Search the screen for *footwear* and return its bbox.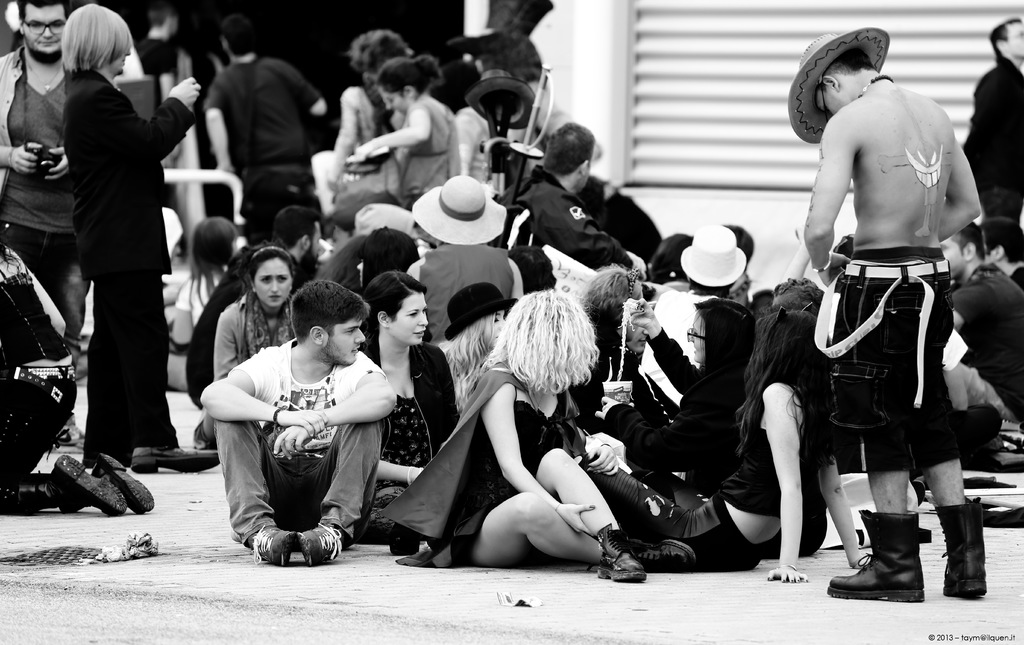
Found: locate(49, 420, 86, 450).
